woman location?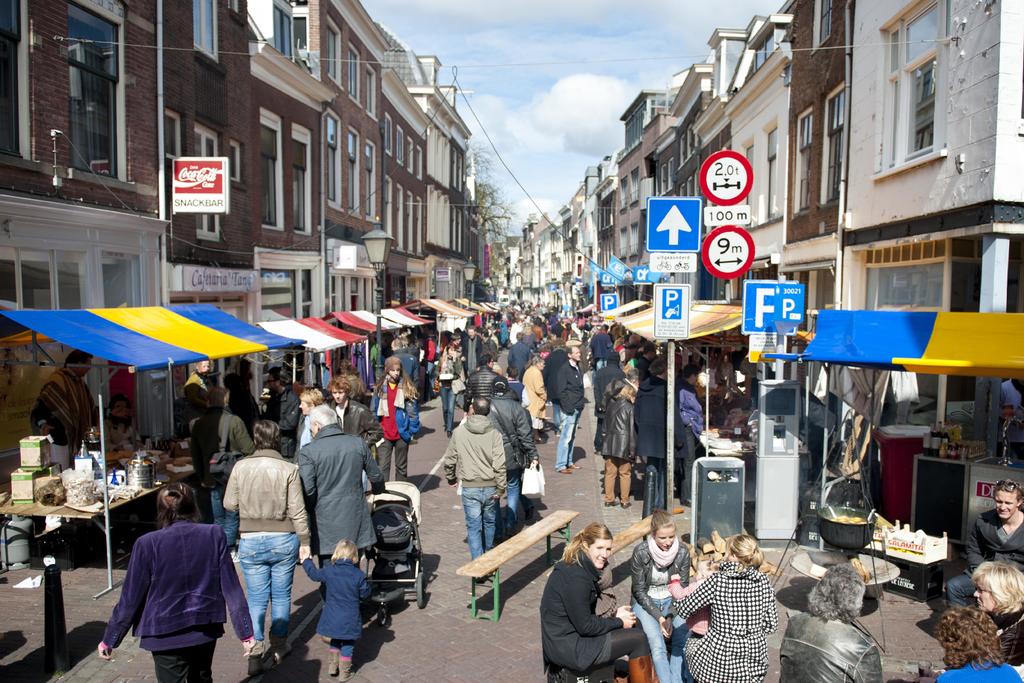
x1=368 y1=356 x2=421 y2=478
